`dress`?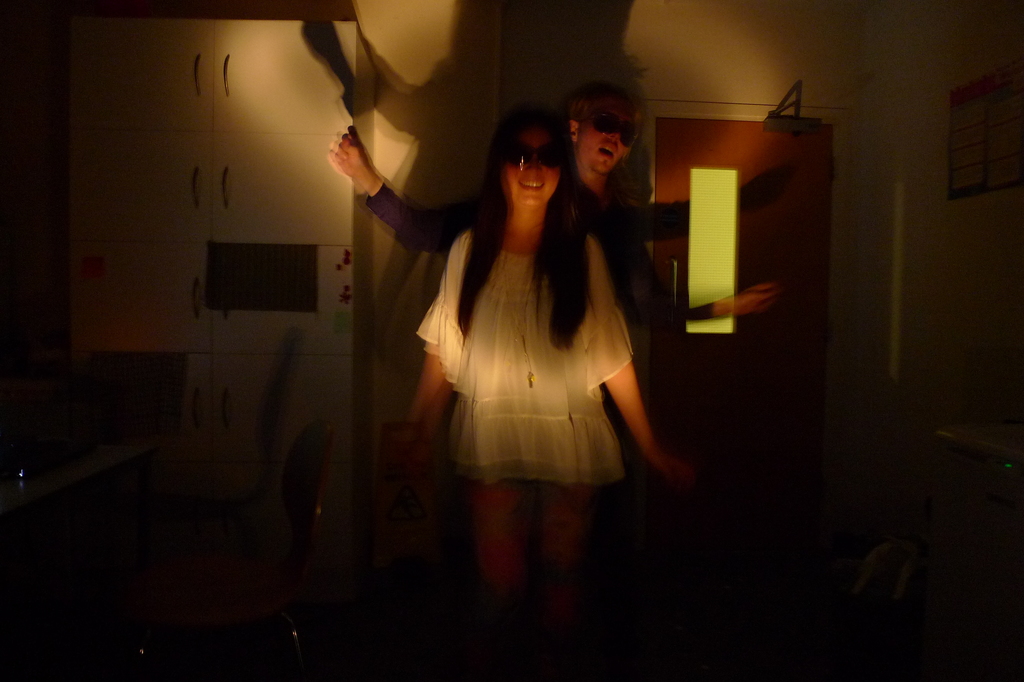
{"left": 452, "top": 220, "right": 654, "bottom": 496}
